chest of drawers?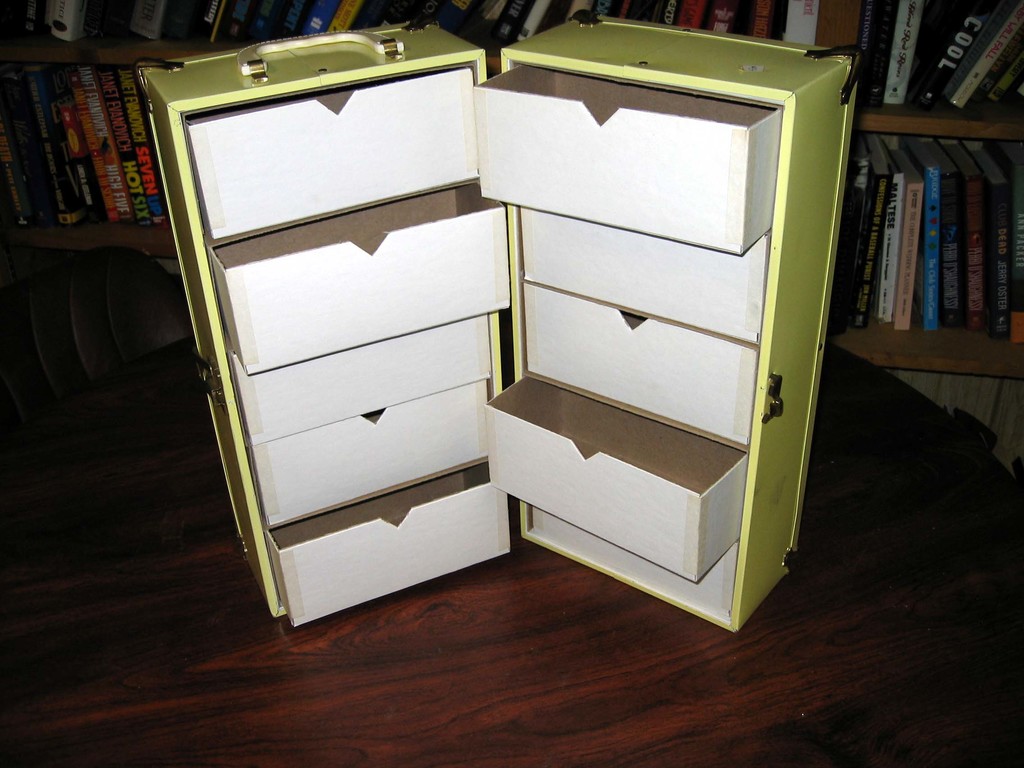
pyautogui.locateOnScreen(133, 9, 860, 635)
